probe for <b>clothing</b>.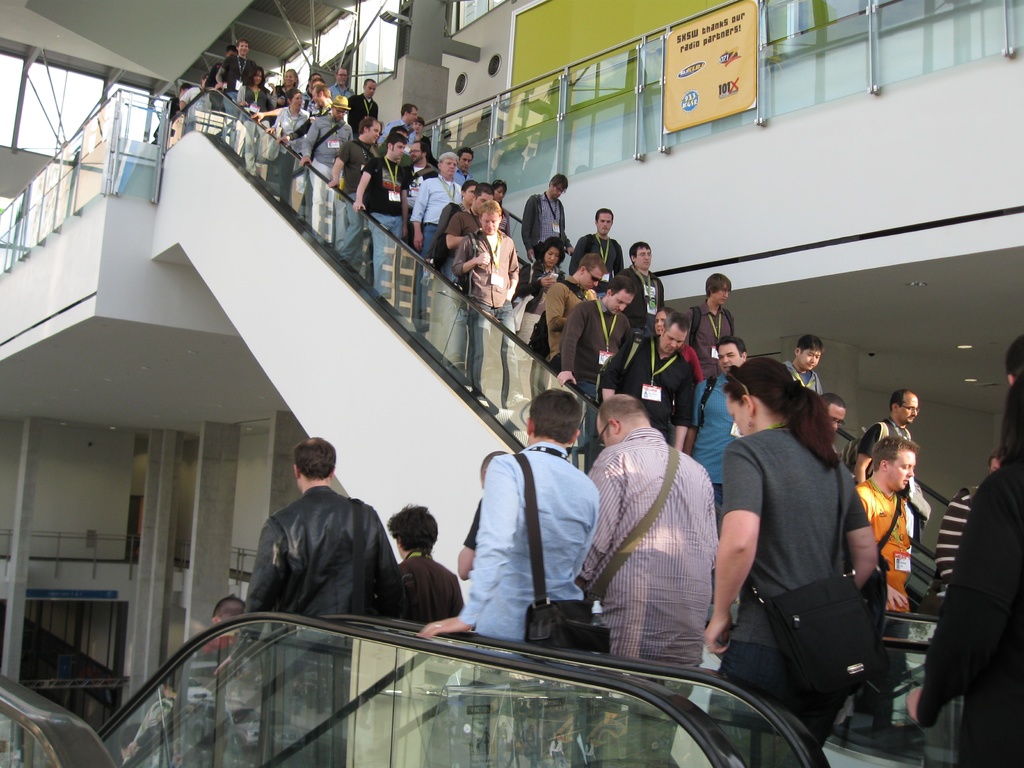
Probe result: (left=694, top=304, right=744, bottom=358).
